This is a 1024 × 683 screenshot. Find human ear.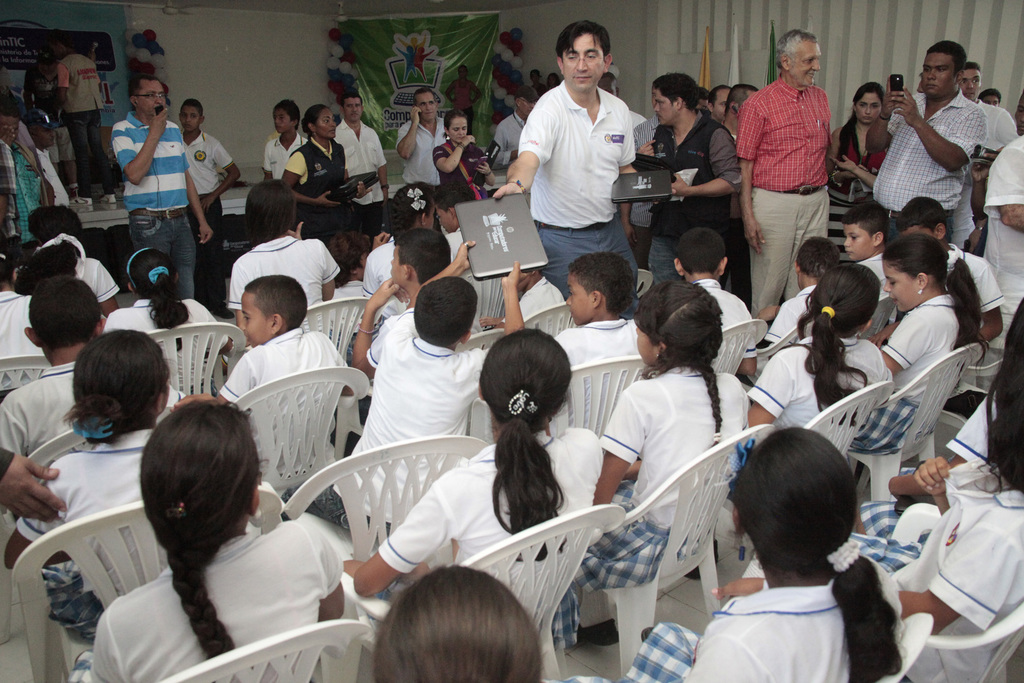
Bounding box: l=731, t=507, r=744, b=539.
